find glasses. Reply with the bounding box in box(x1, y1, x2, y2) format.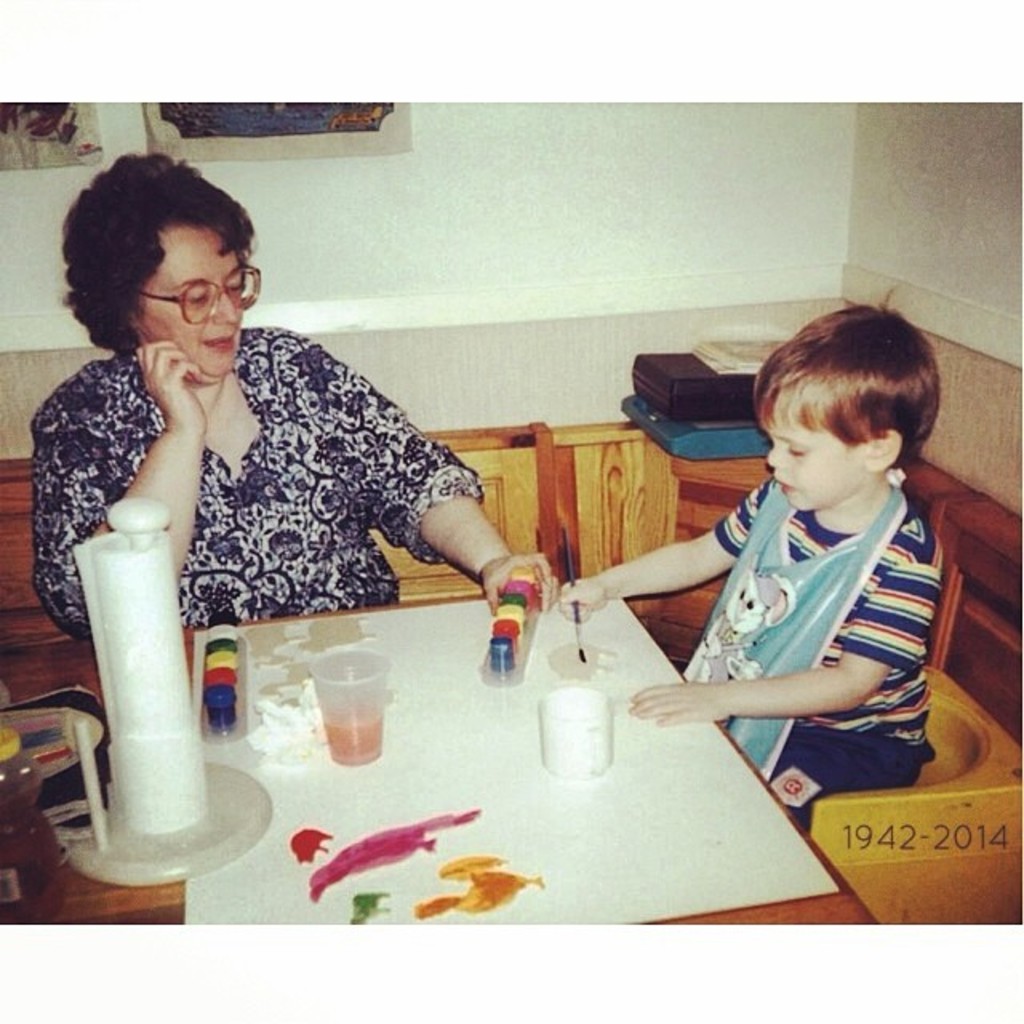
box(139, 261, 262, 330).
